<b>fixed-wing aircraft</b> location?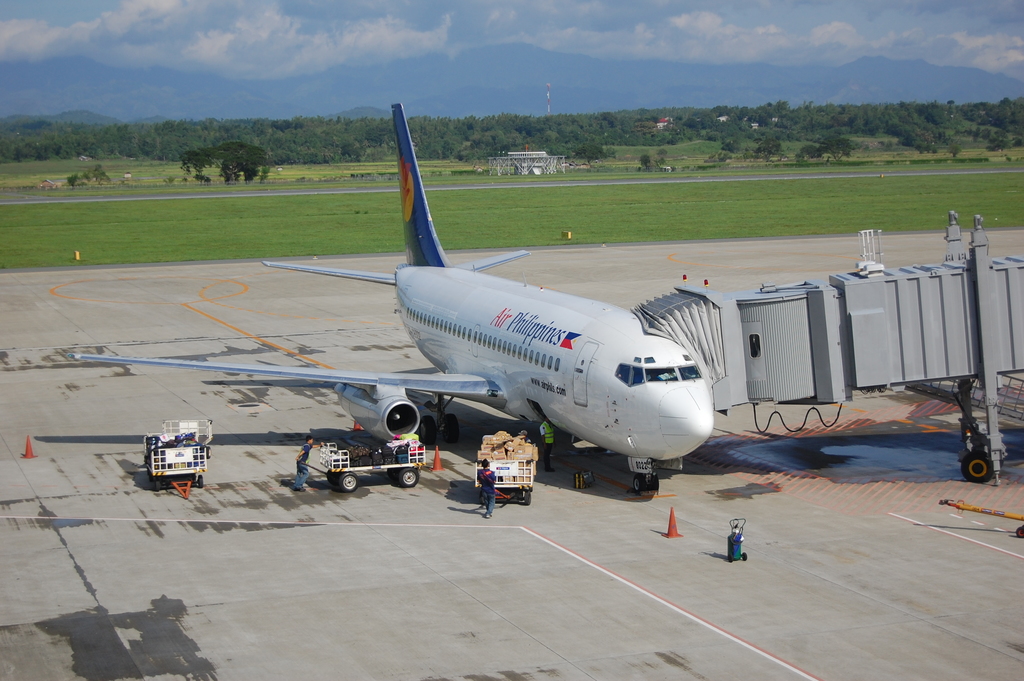
Rect(66, 97, 728, 495)
